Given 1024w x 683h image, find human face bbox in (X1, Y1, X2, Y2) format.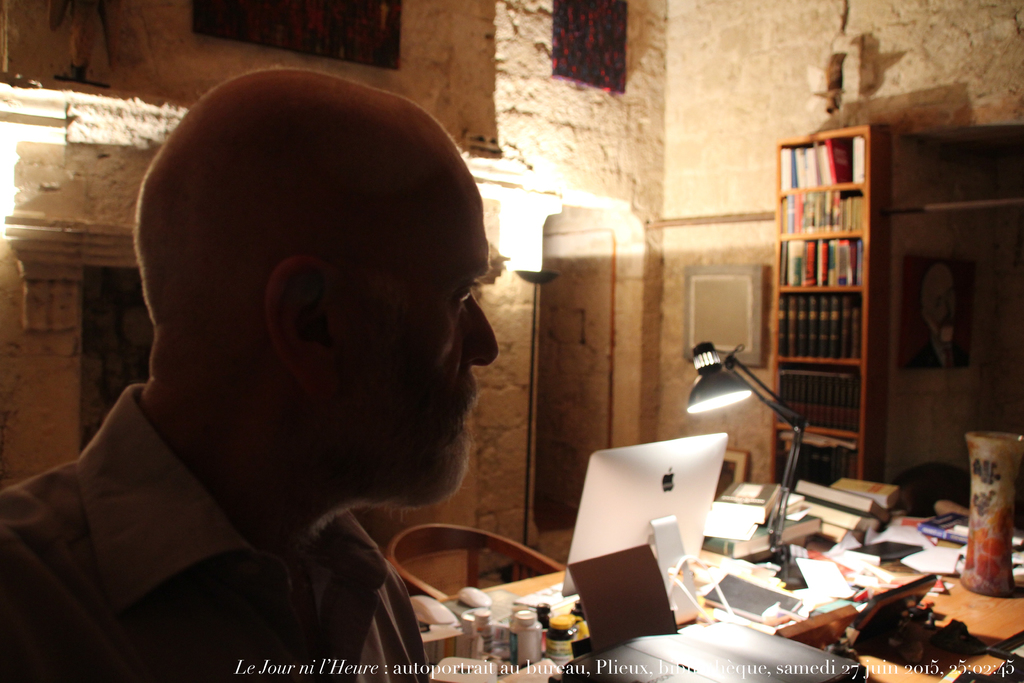
(333, 159, 499, 503).
